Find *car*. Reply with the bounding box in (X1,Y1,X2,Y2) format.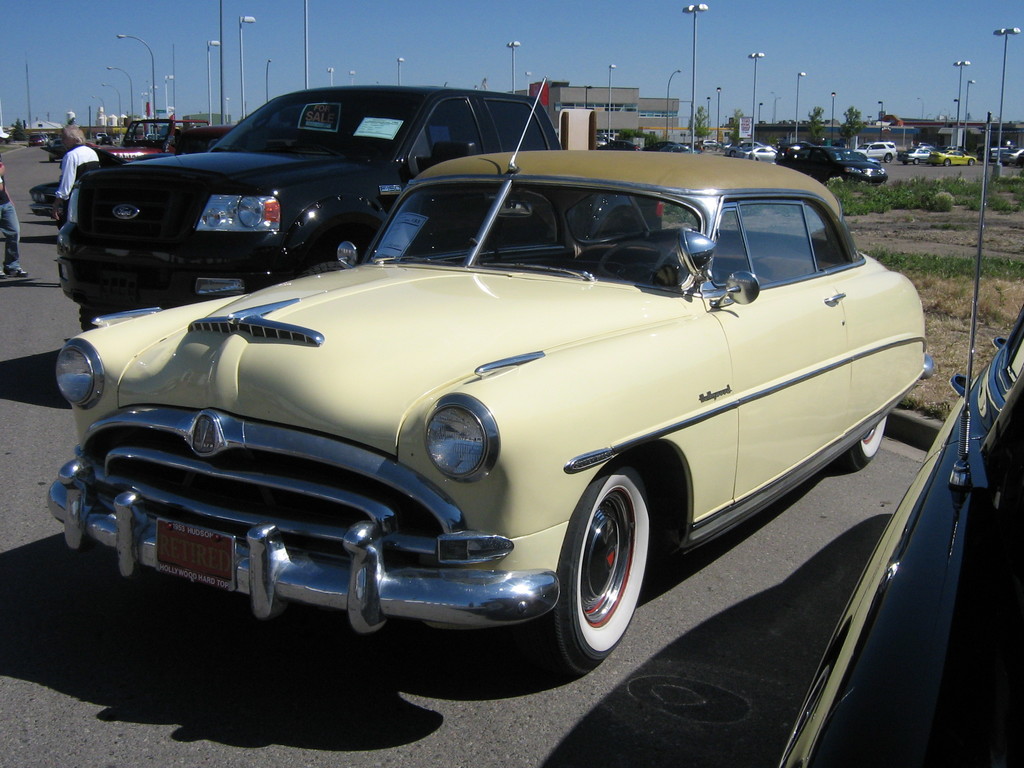
(655,145,701,154).
